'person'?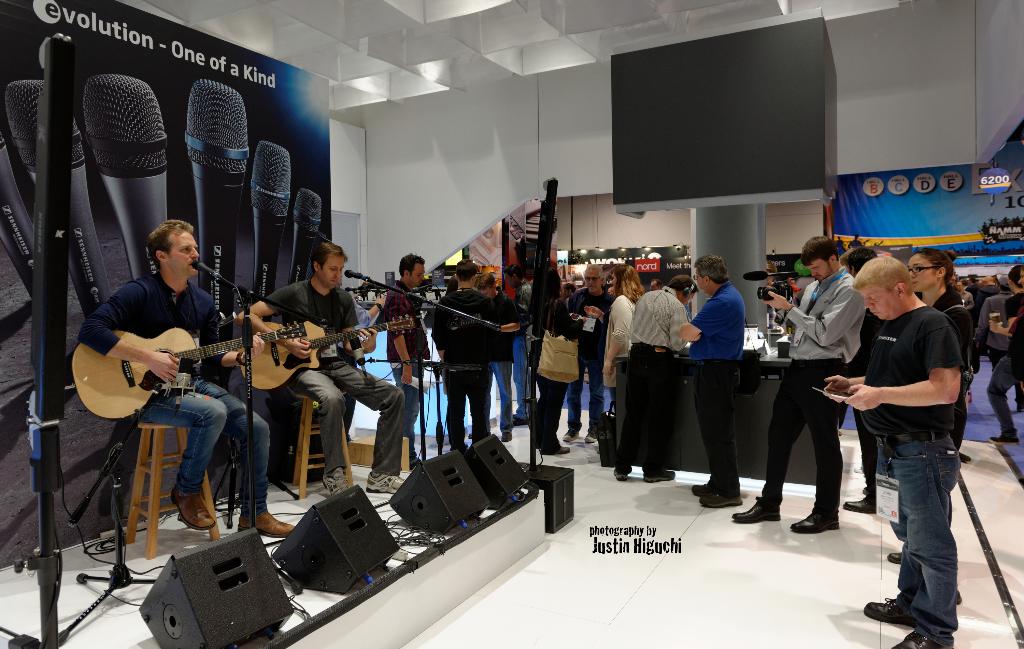
detection(949, 270, 970, 462)
